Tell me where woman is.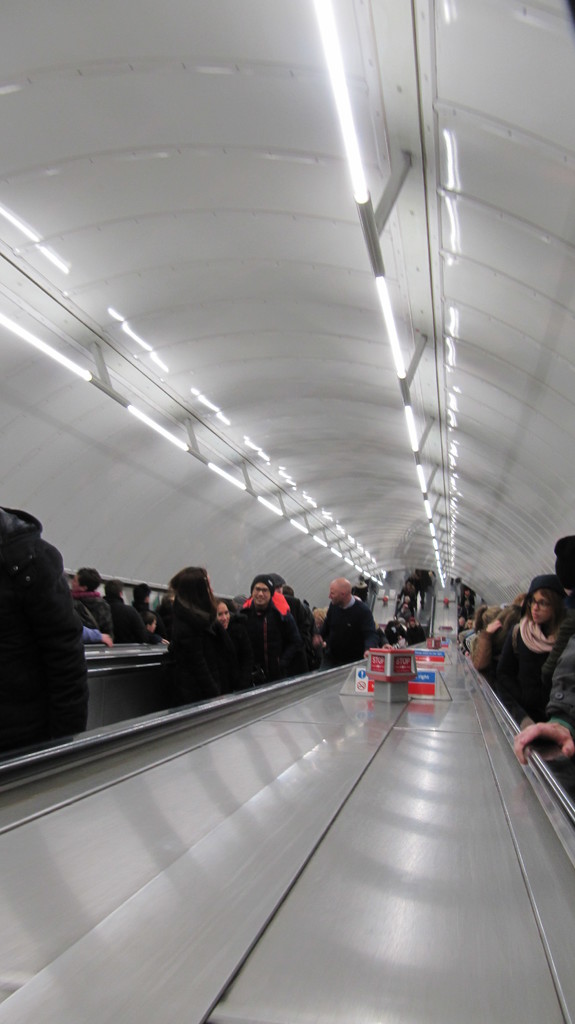
woman is at (215,599,247,678).
